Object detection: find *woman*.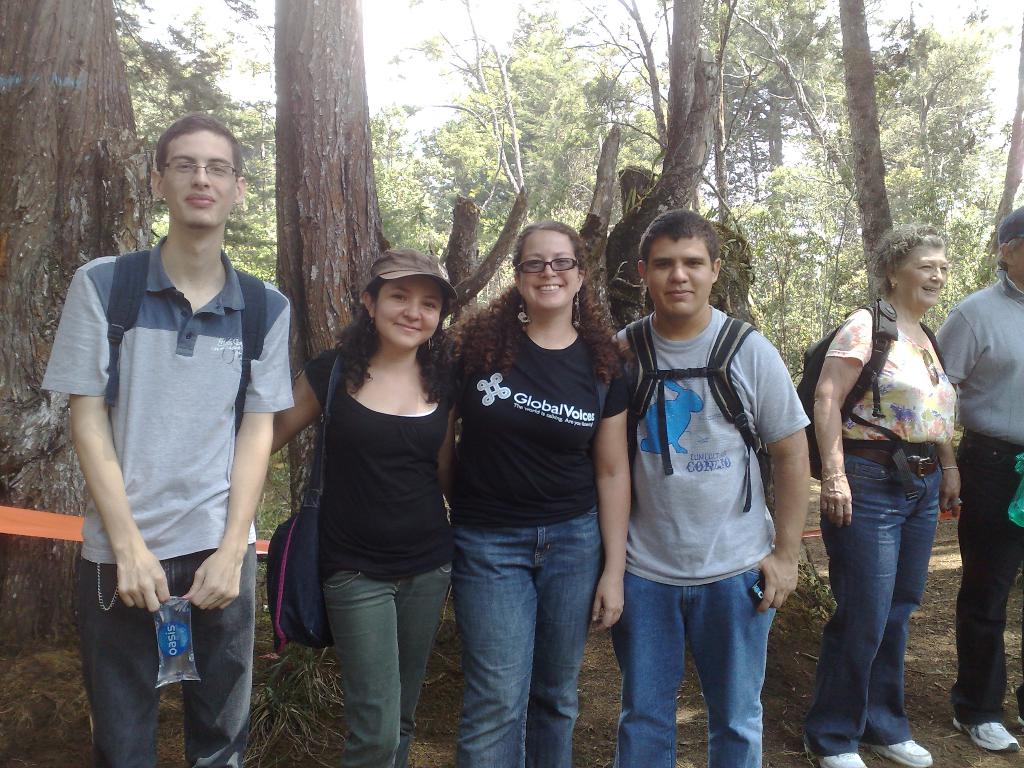
438 221 637 767.
